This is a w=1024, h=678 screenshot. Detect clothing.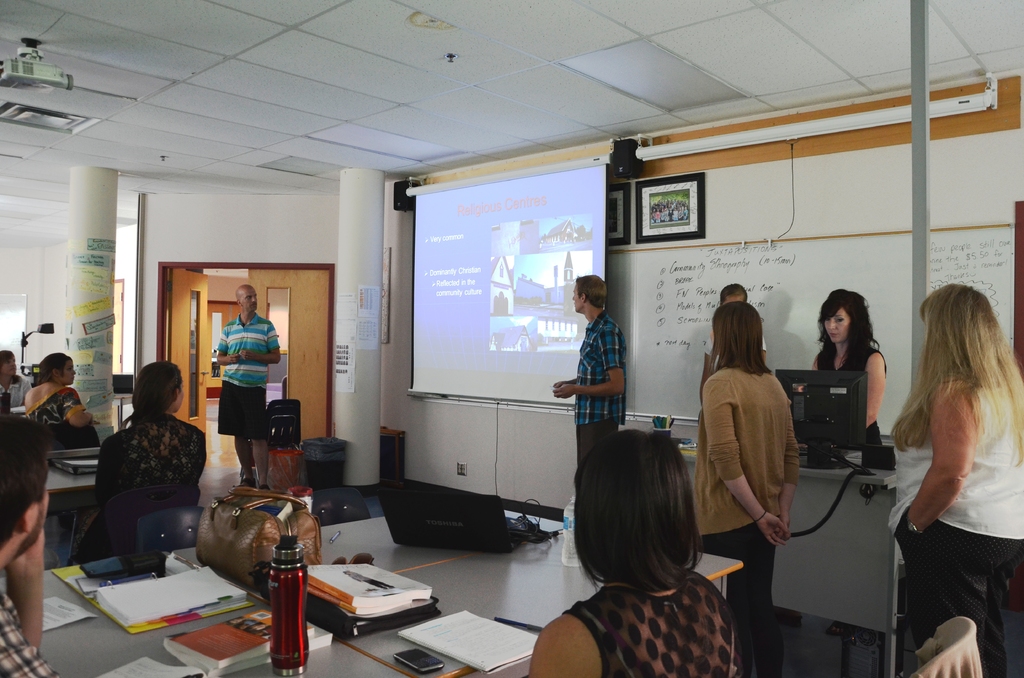
[564,567,750,677].
